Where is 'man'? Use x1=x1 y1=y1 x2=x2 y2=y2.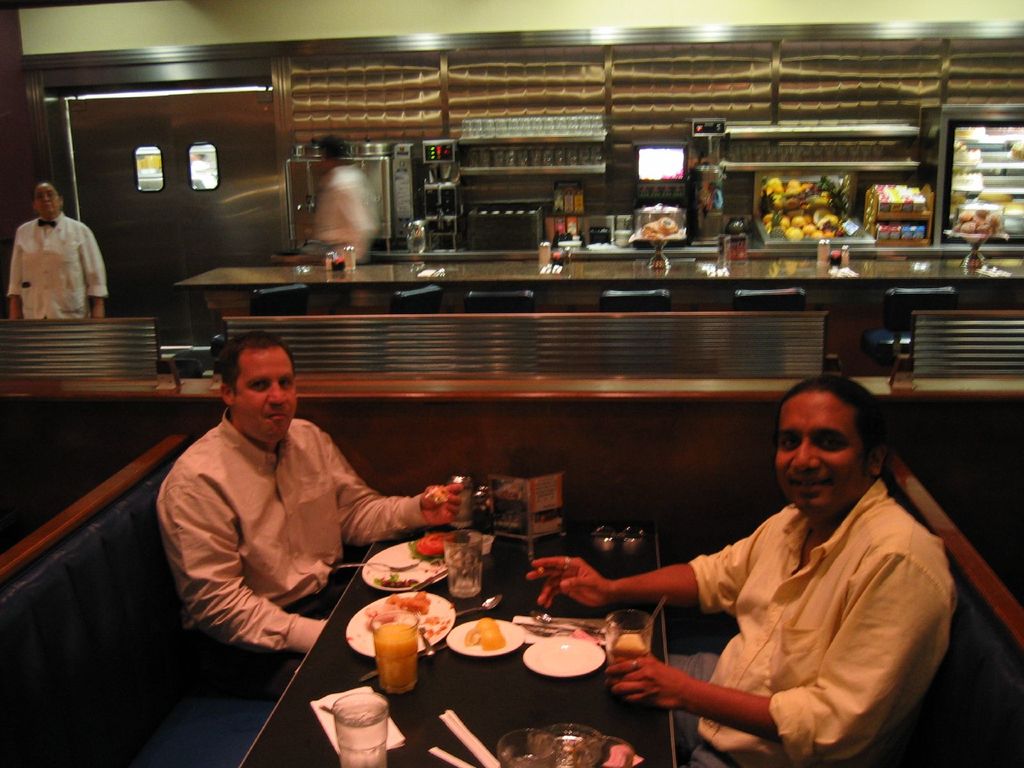
x1=154 y1=331 x2=459 y2=689.
